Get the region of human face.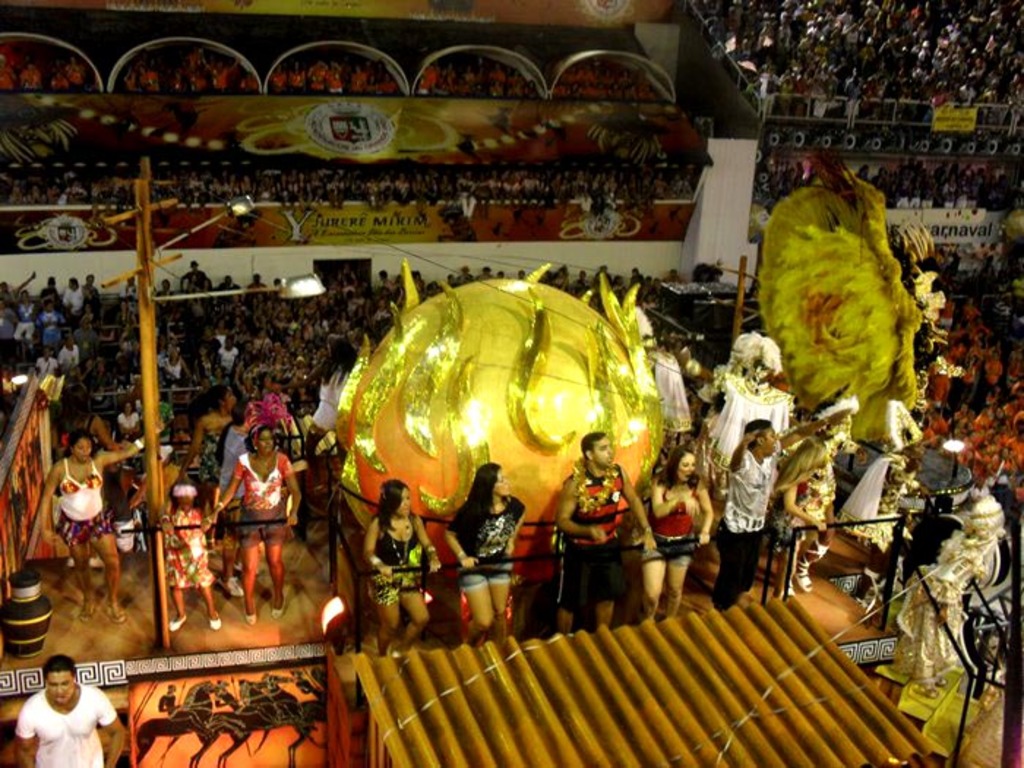
bbox(173, 493, 187, 512).
